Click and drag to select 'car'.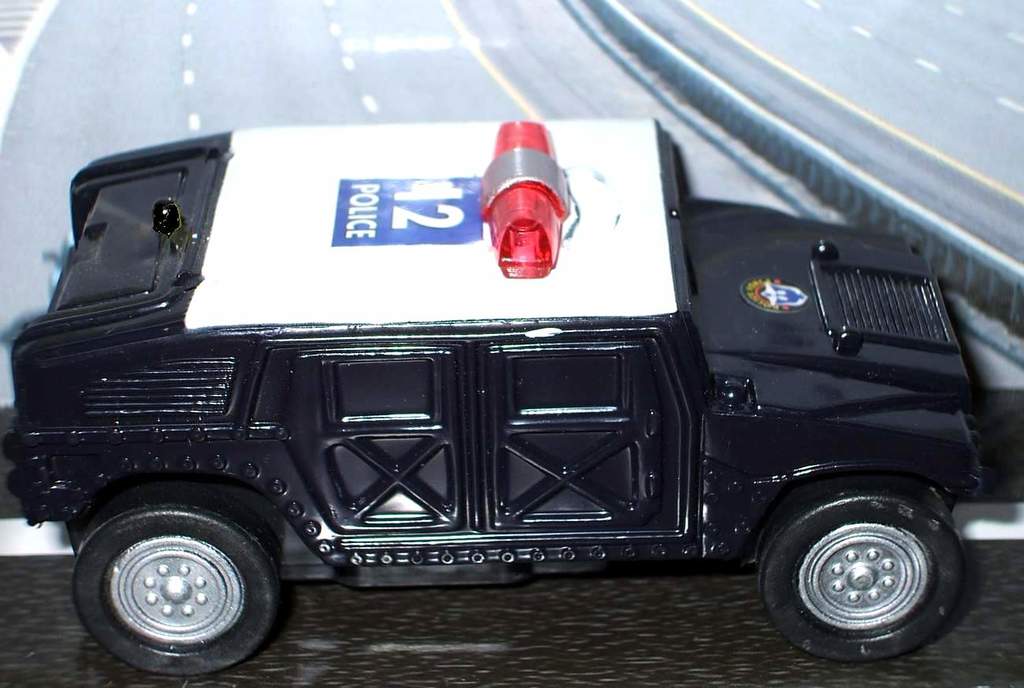
Selection: <box>3,117,1023,679</box>.
